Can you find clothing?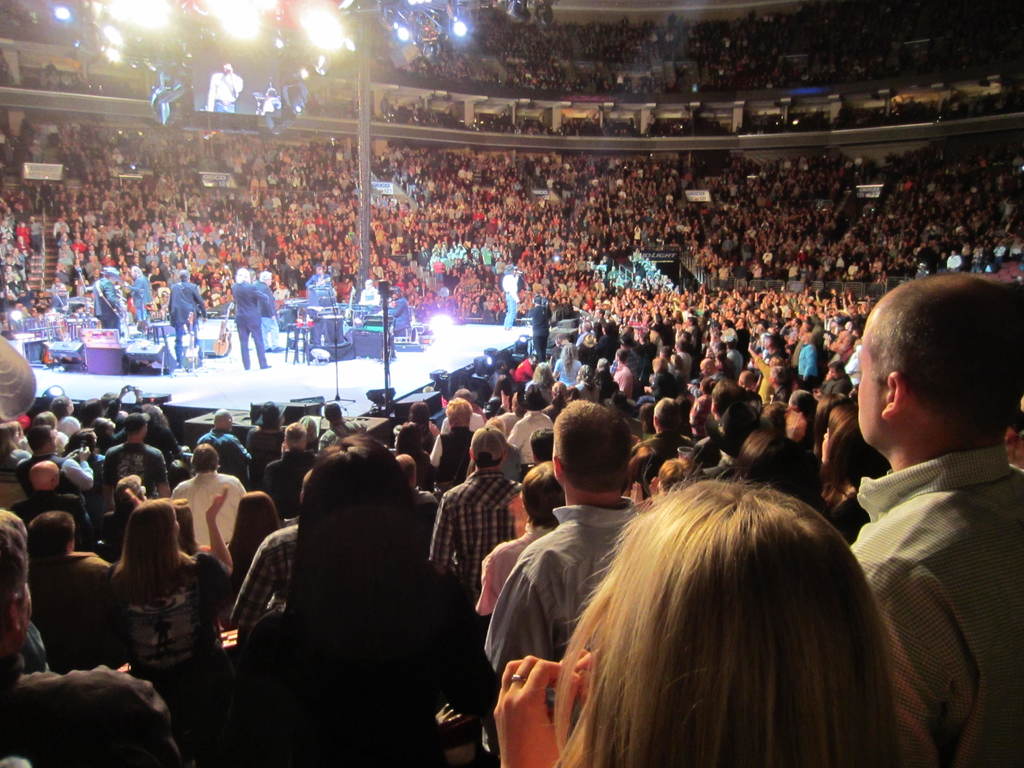
Yes, bounding box: <box>319,421,367,447</box>.
